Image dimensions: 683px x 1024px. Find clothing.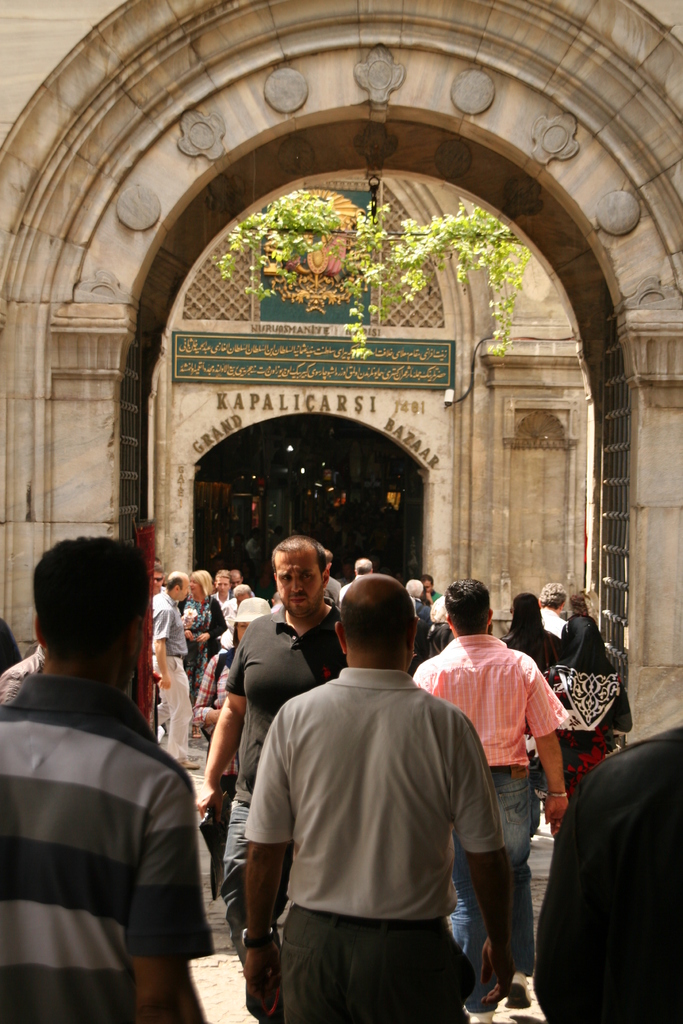
[left=513, top=601, right=562, bottom=673].
